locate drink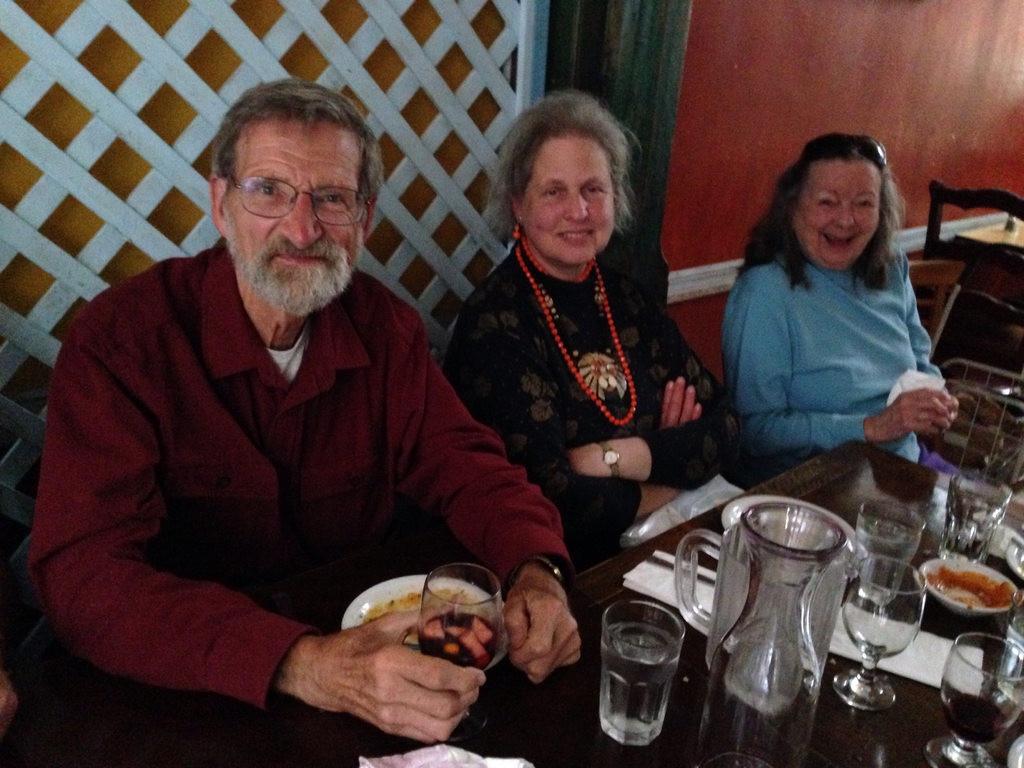
<region>855, 506, 916, 610</region>
